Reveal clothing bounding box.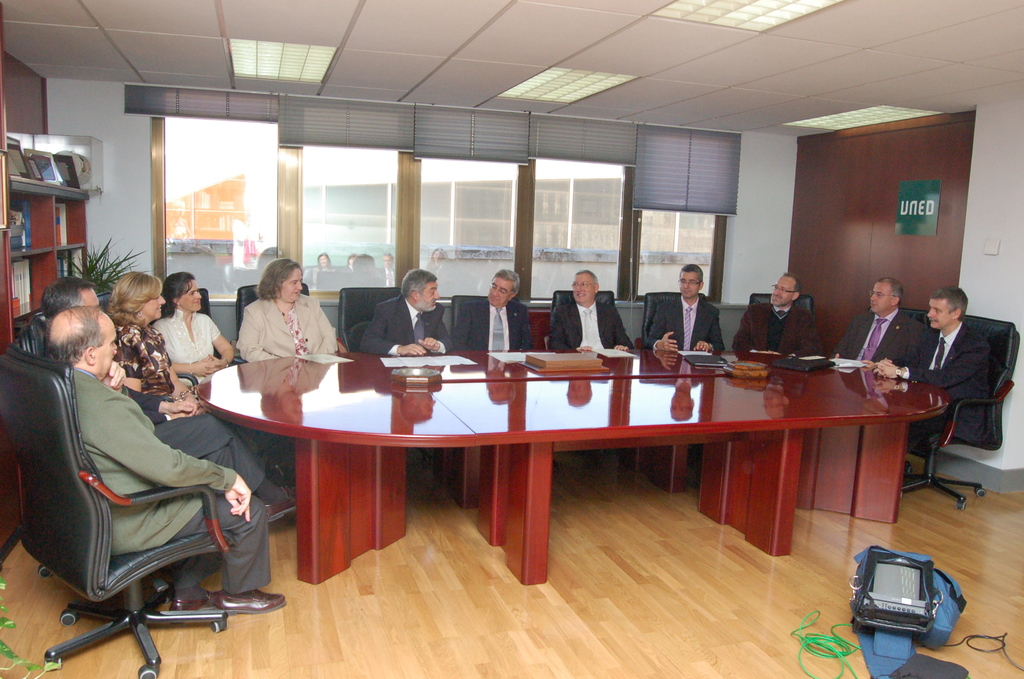
Revealed: <bbox>356, 296, 453, 357</bbox>.
